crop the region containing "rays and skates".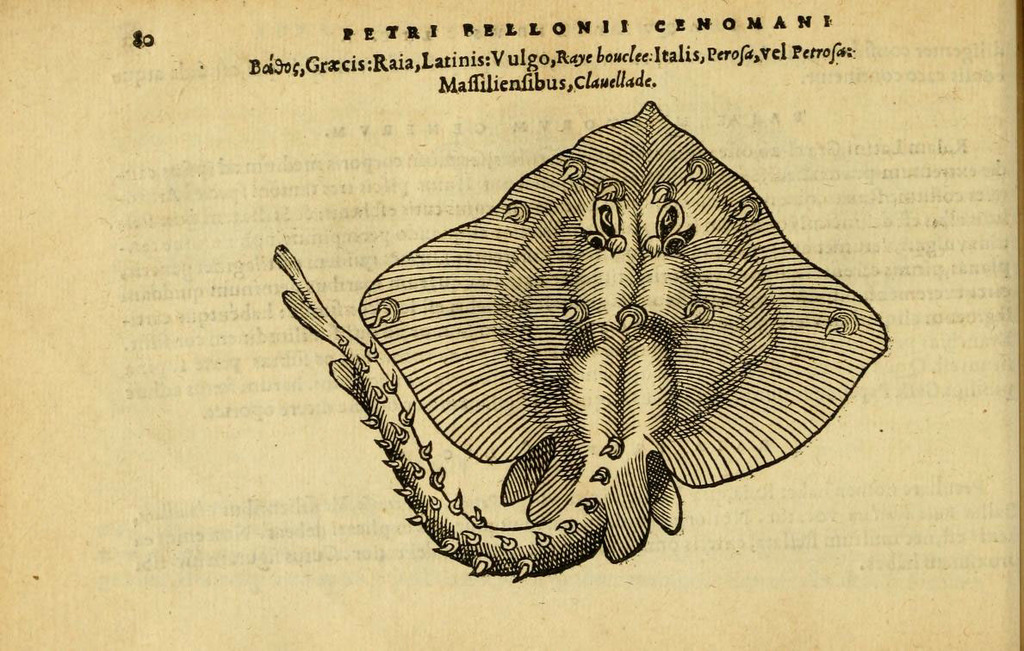
Crop region: (left=270, top=97, right=890, bottom=585).
